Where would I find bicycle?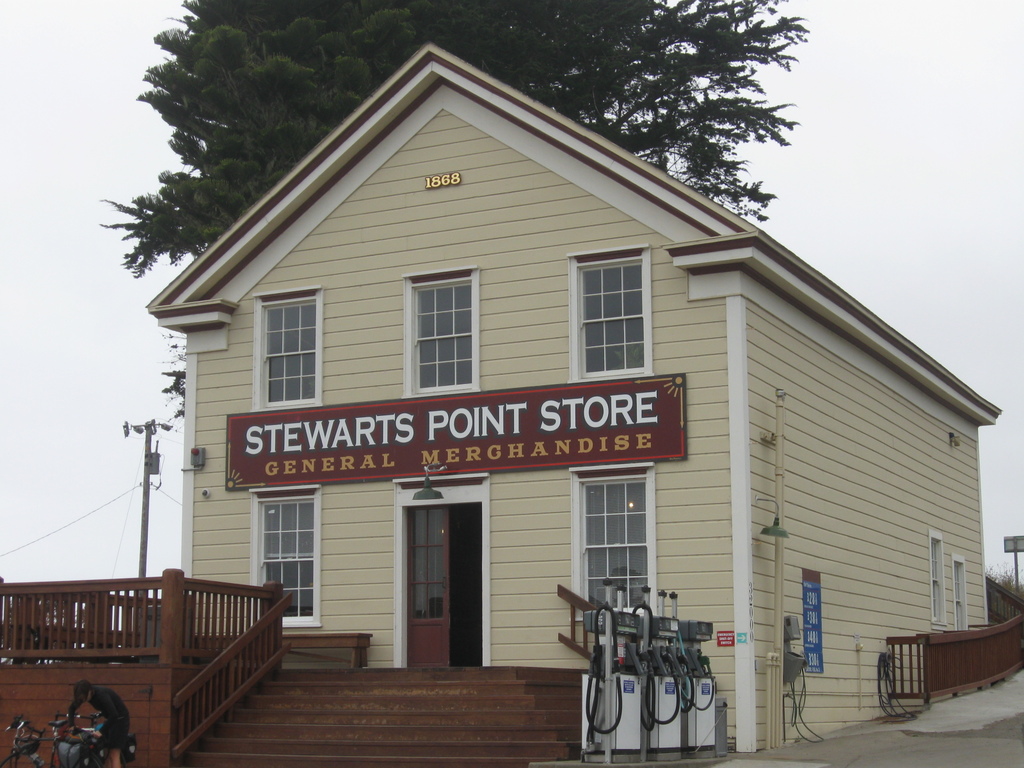
At 6:718:79:767.
